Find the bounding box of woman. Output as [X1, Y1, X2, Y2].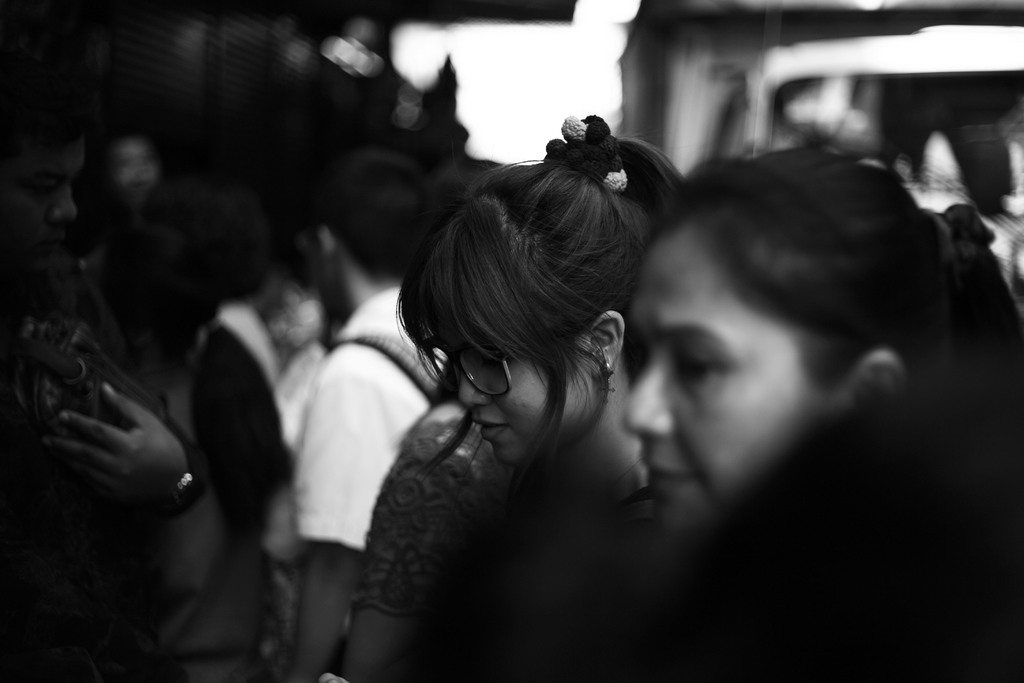
[619, 143, 1019, 580].
